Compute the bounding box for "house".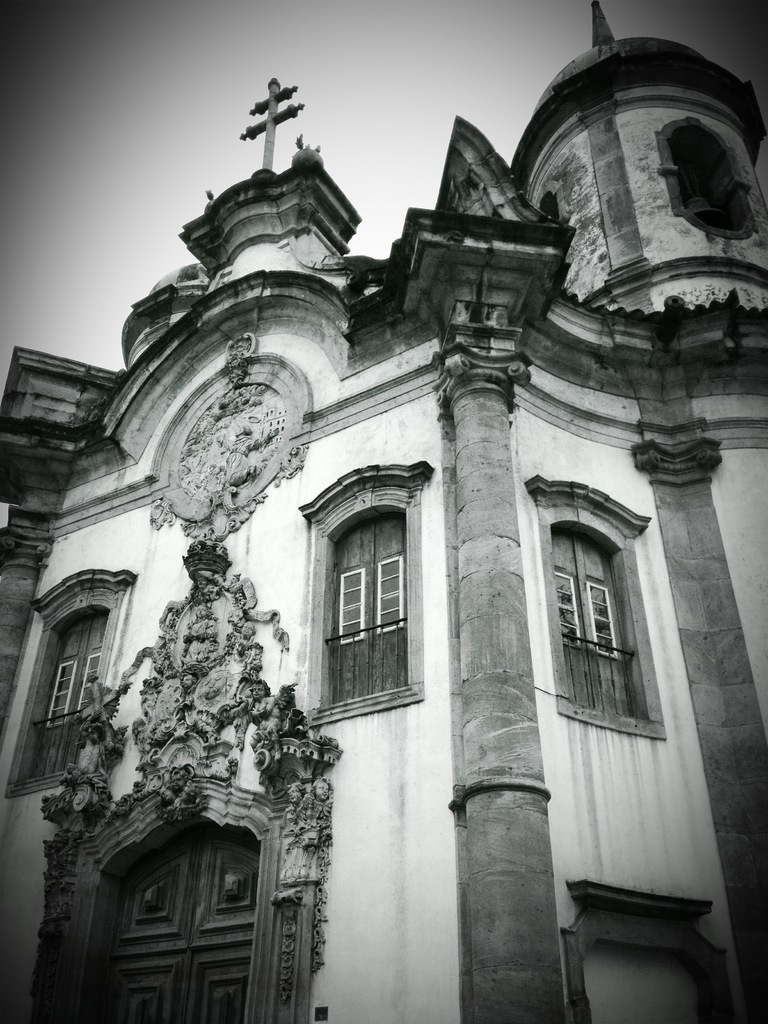
locate(0, 0, 767, 1023).
